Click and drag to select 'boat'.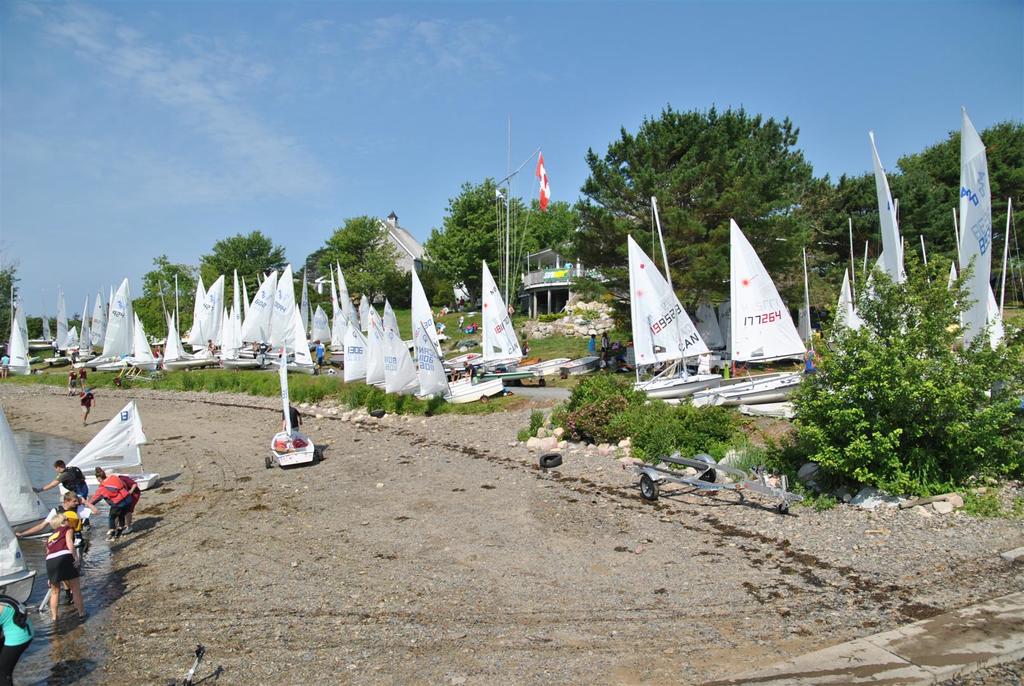
Selection: rect(868, 138, 909, 336).
